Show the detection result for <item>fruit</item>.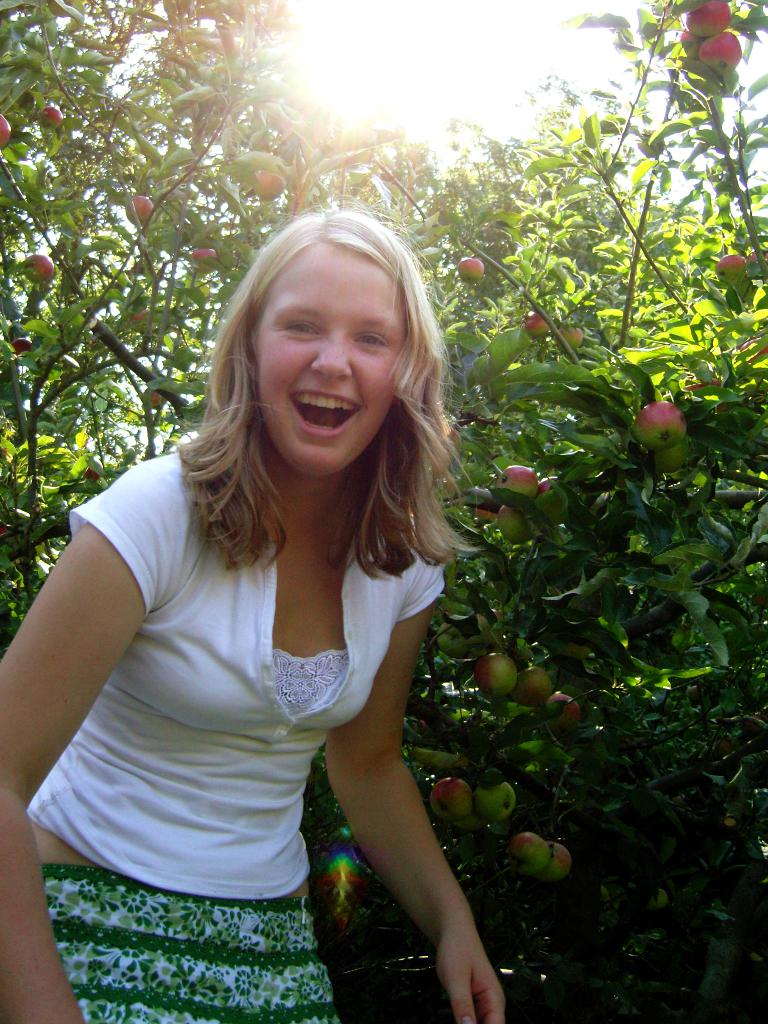
543/837/574/879.
